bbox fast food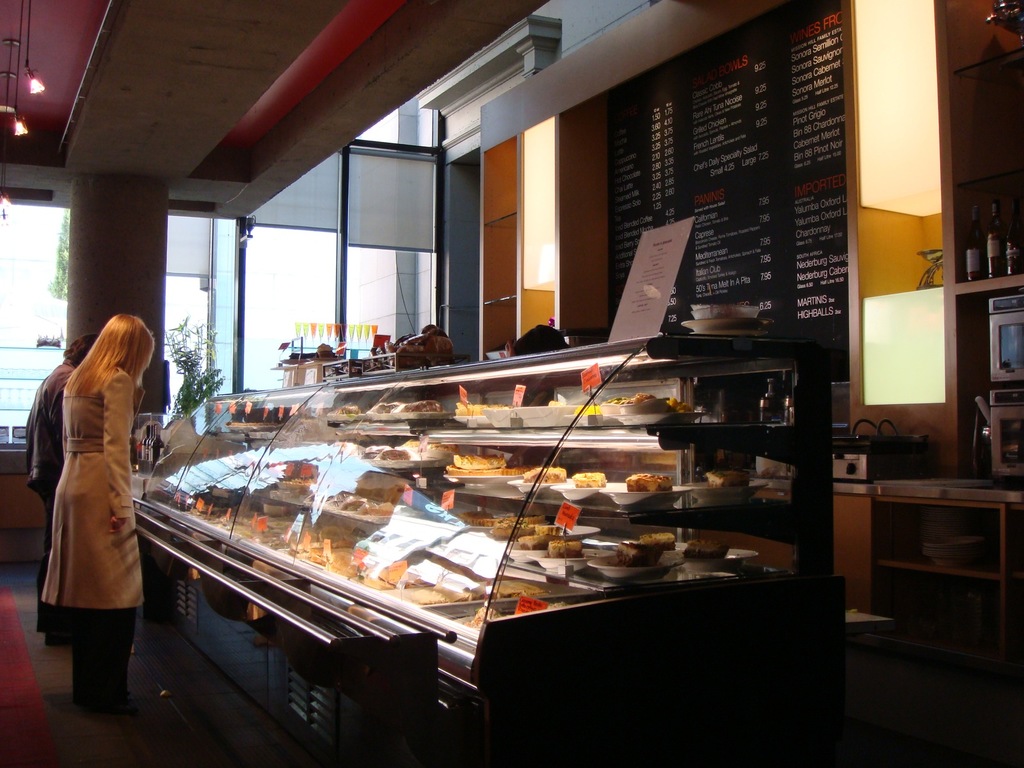
rect(572, 470, 609, 487)
